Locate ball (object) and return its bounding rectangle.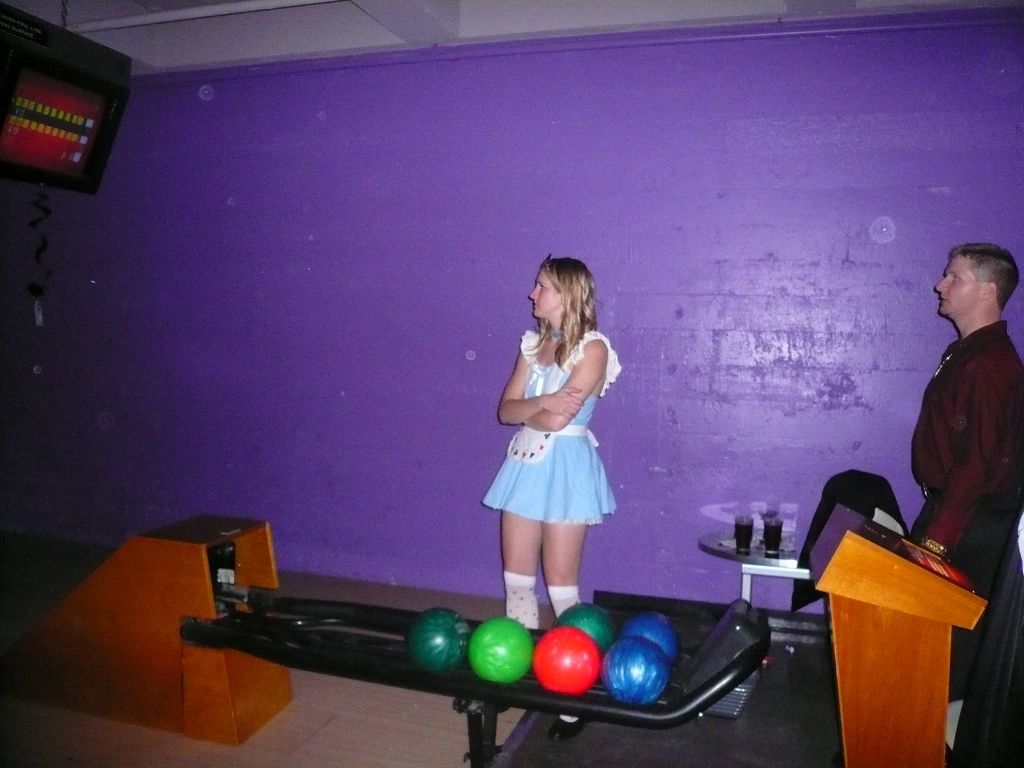
<box>406,609,470,676</box>.
